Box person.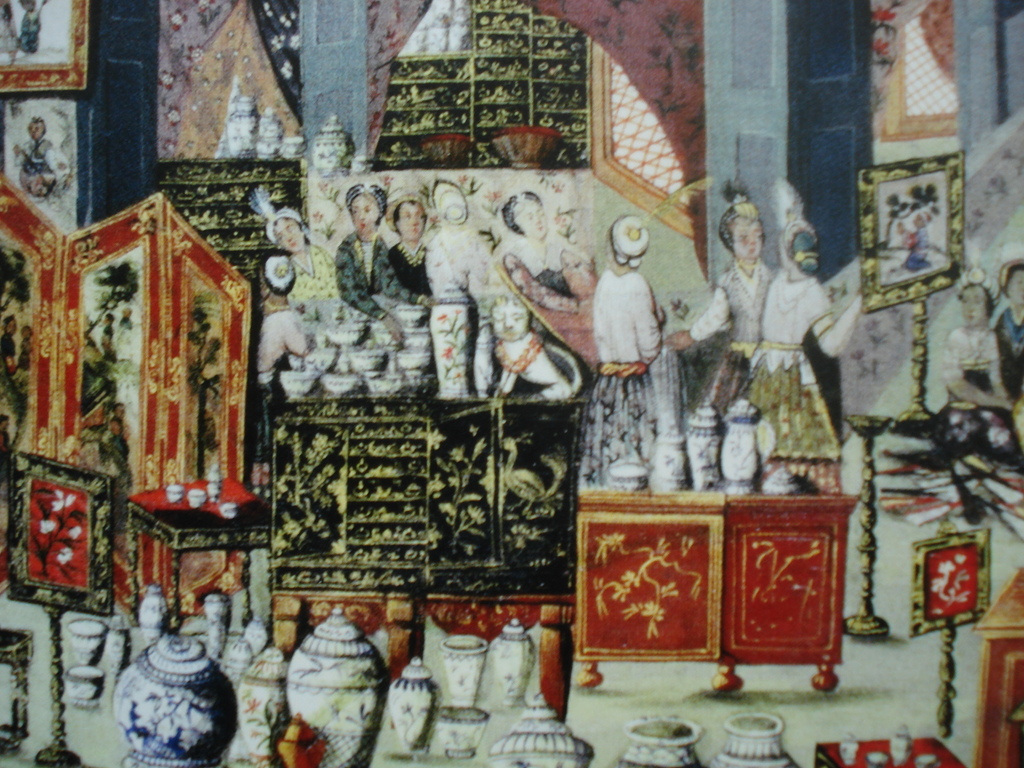
detection(593, 243, 664, 387).
